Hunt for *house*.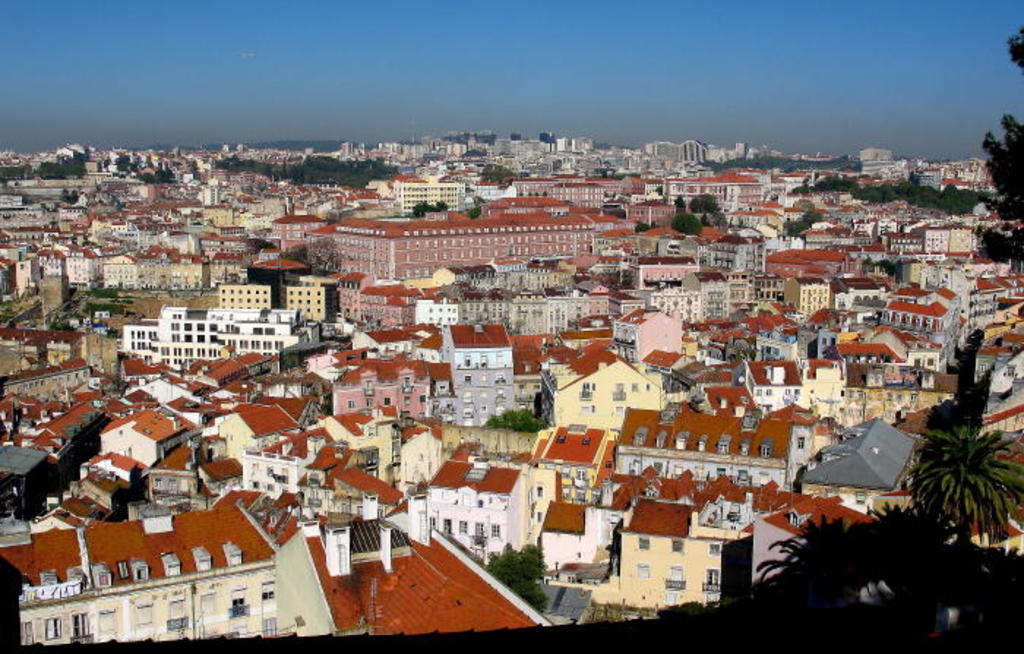
Hunted down at left=418, top=287, right=459, bottom=329.
